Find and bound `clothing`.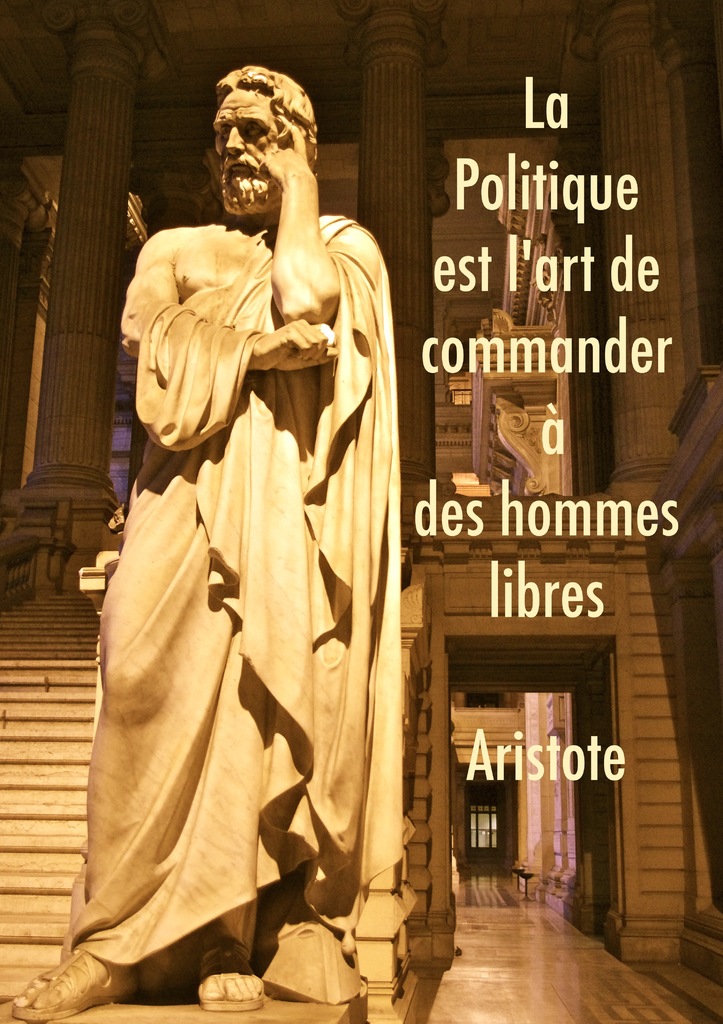
Bound: l=57, t=216, r=418, b=996.
